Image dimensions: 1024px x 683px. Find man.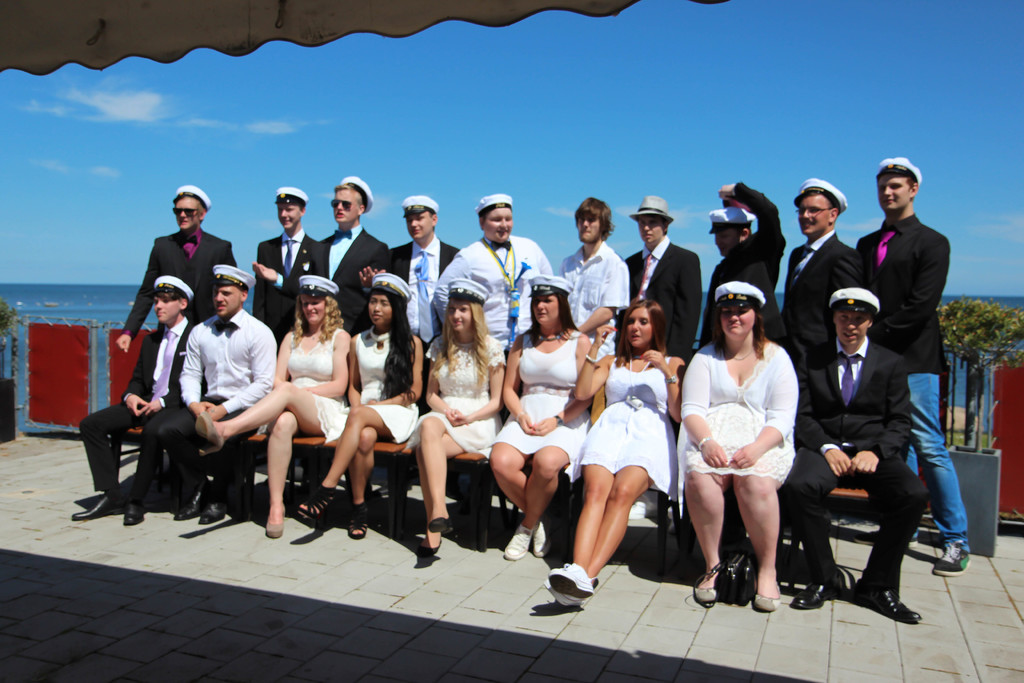
(x1=360, y1=192, x2=460, y2=347).
